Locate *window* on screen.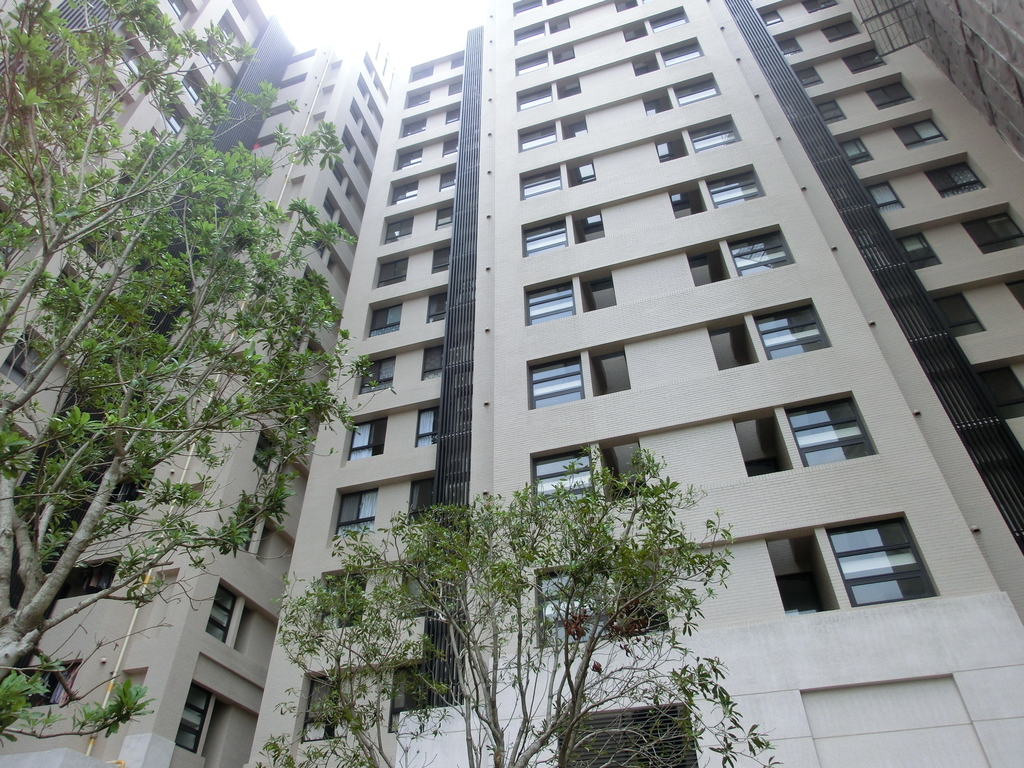
On screen at box=[755, 307, 831, 359].
